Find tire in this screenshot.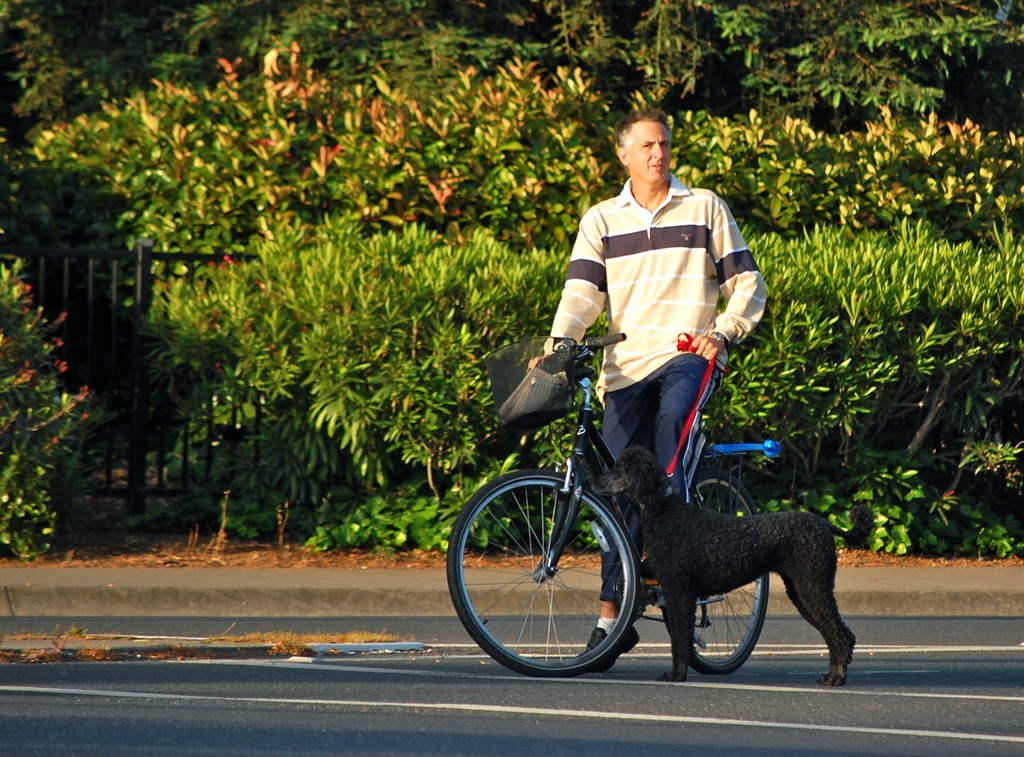
The bounding box for tire is {"x1": 660, "y1": 473, "x2": 769, "y2": 671}.
